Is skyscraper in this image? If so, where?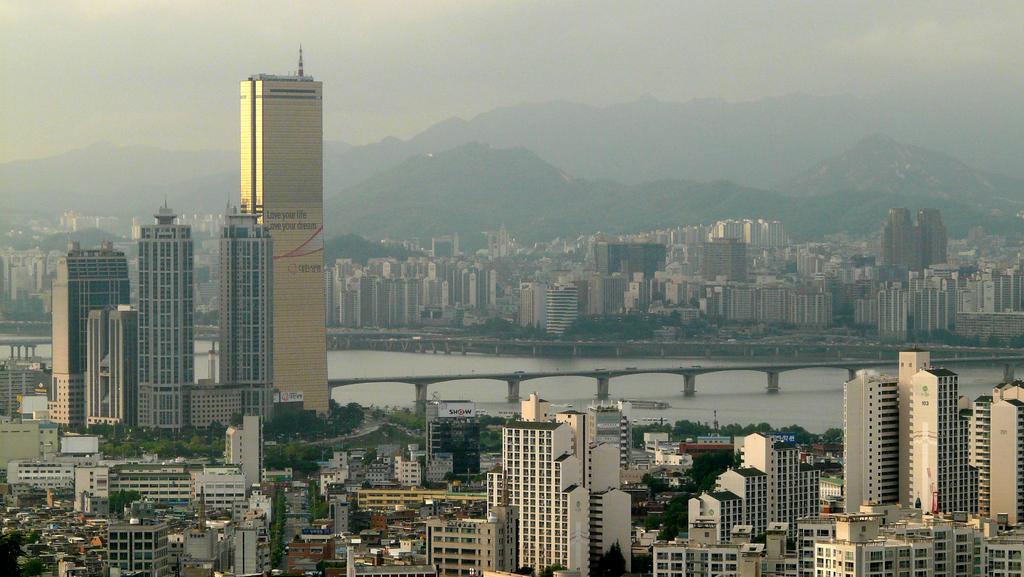
Yes, at left=504, top=418, right=591, bottom=576.
